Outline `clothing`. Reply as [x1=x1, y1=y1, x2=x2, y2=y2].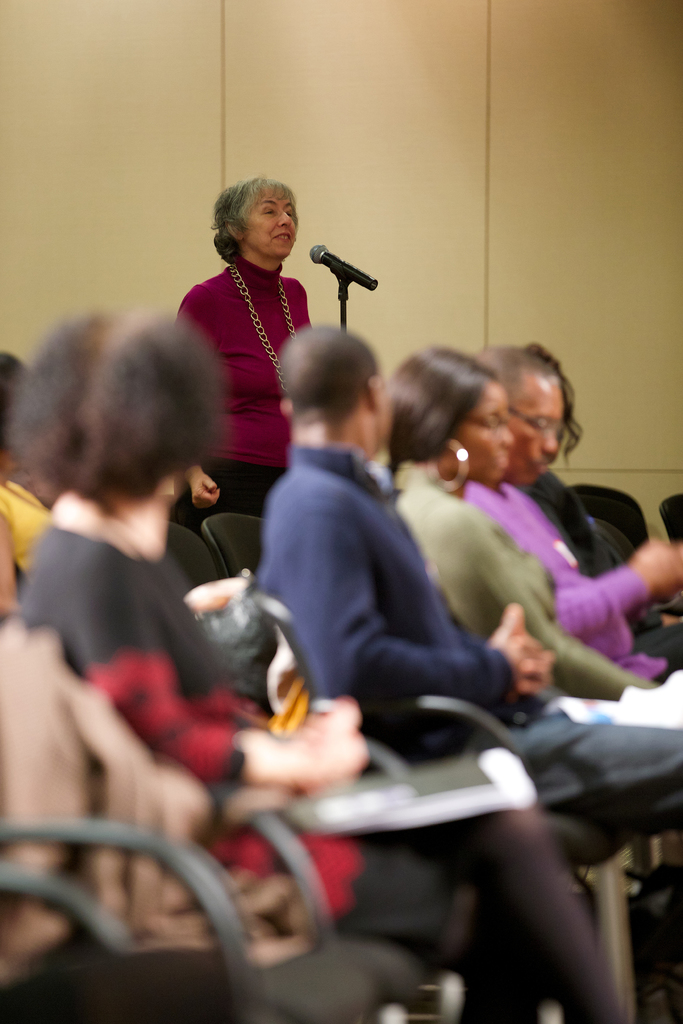
[x1=437, y1=468, x2=679, y2=669].
